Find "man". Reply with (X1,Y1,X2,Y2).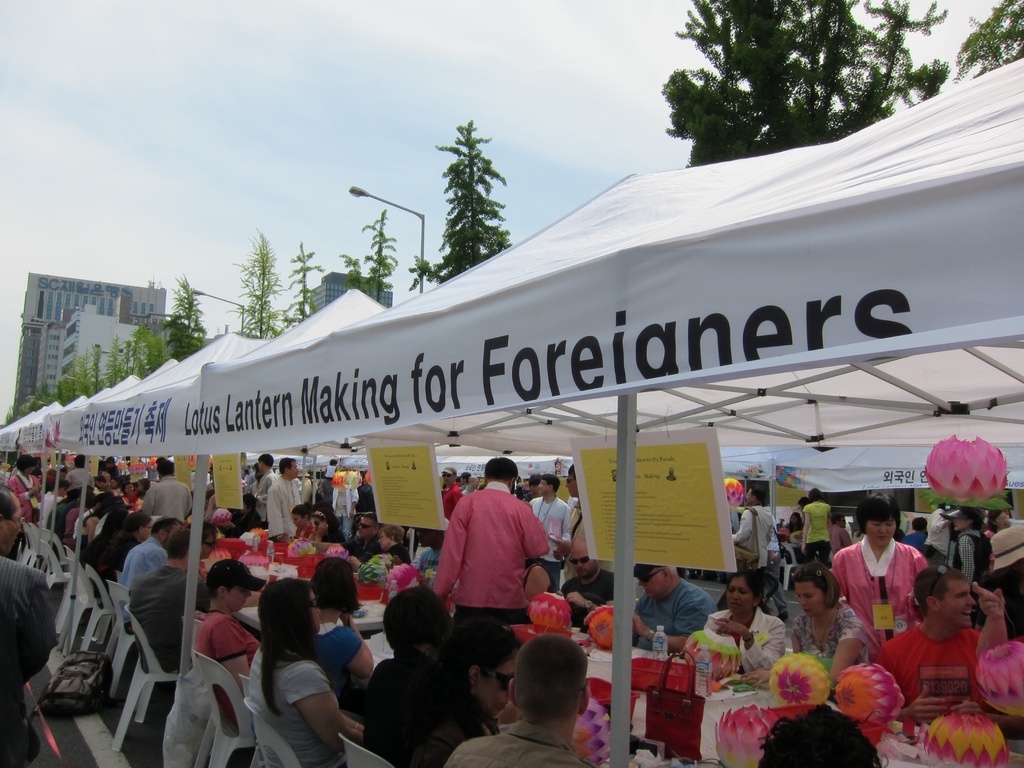
(266,451,300,541).
